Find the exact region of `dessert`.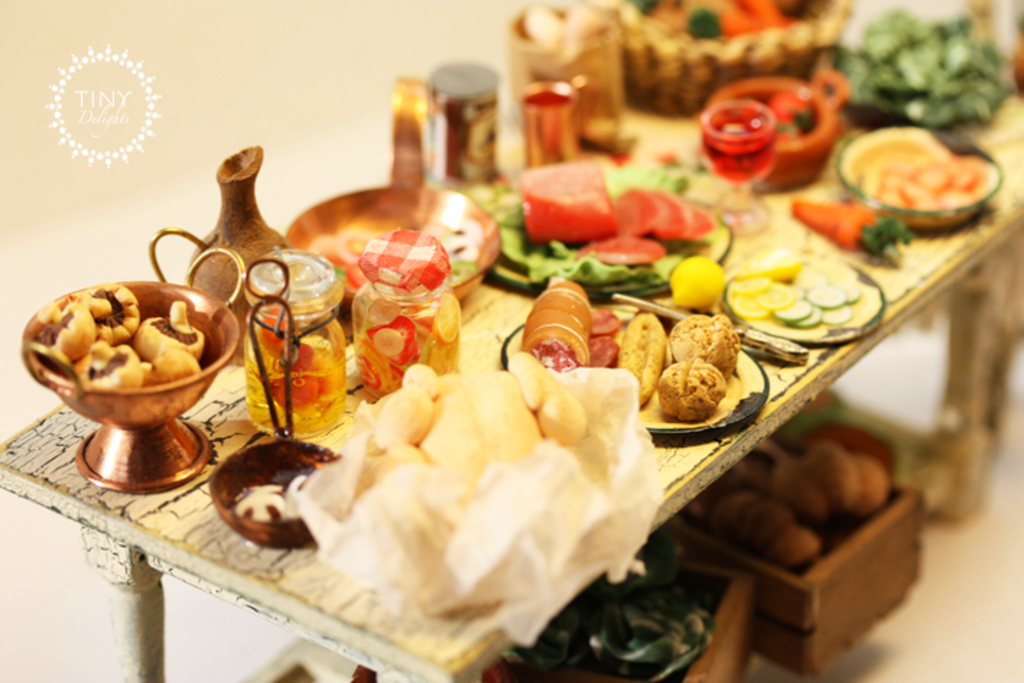
Exact region: region(38, 282, 202, 390).
